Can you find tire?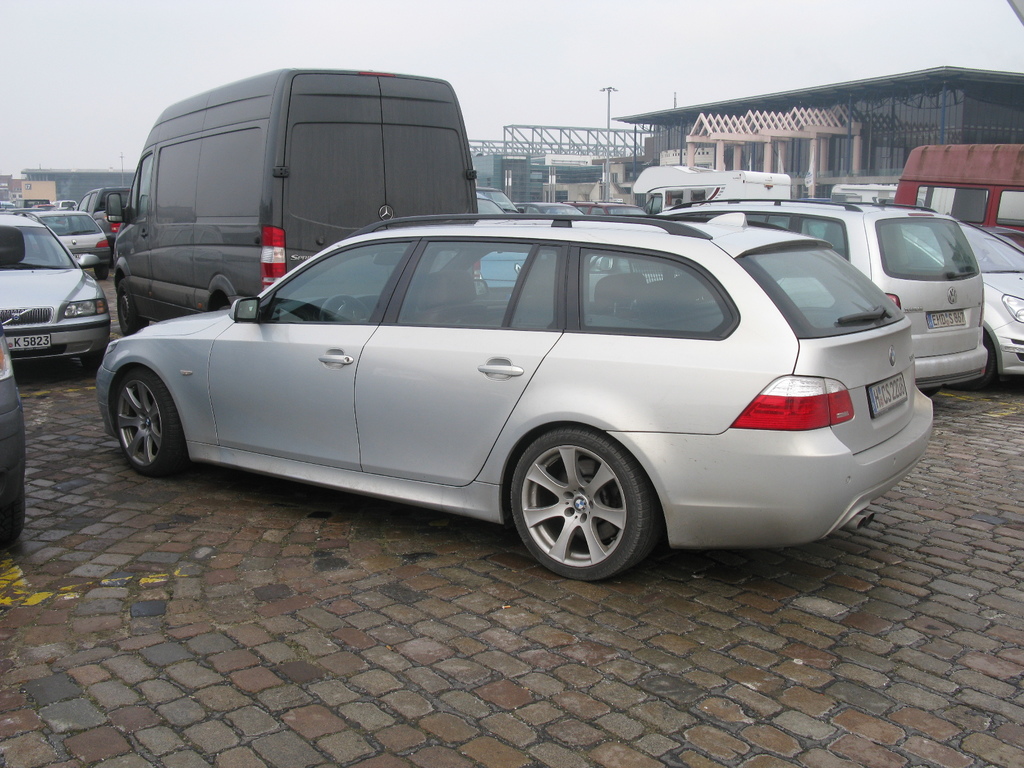
Yes, bounding box: bbox=(502, 431, 655, 579).
